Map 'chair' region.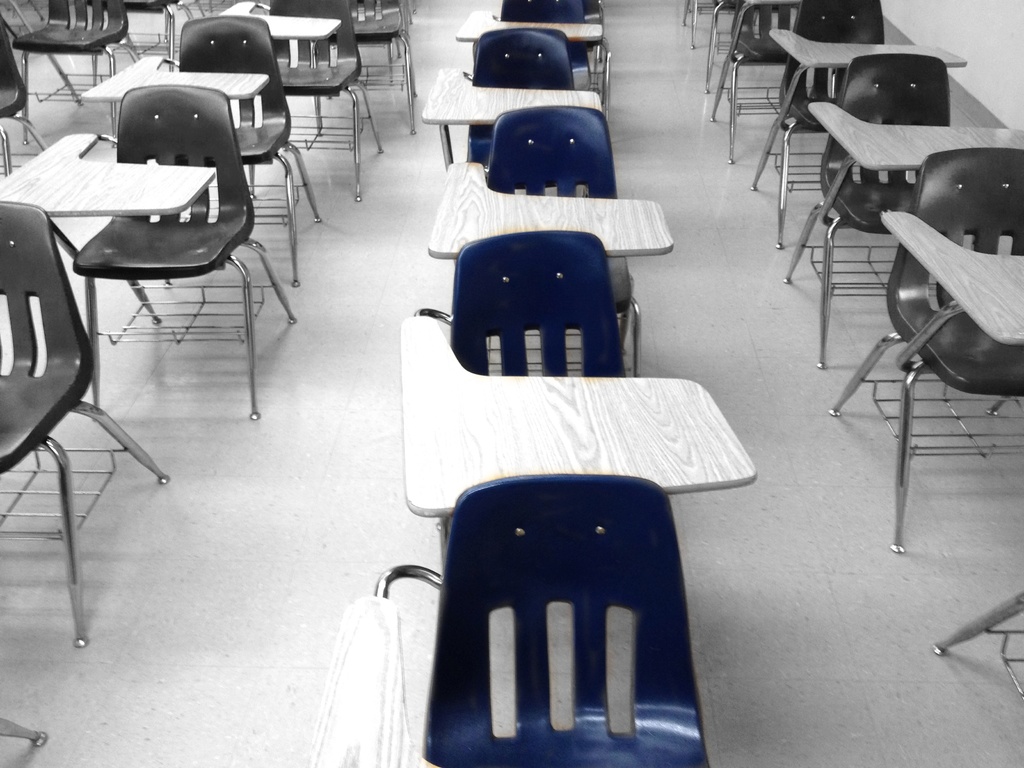
Mapped to {"x1": 824, "y1": 143, "x2": 1023, "y2": 556}.
